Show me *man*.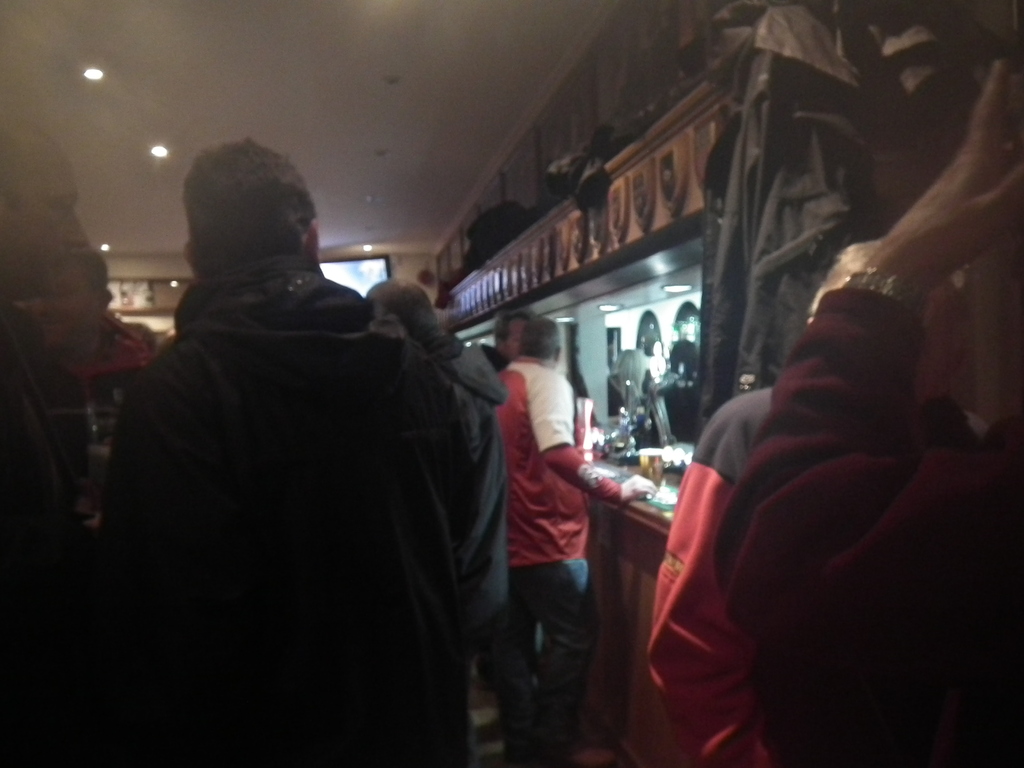
*man* is here: <region>102, 138, 548, 760</region>.
